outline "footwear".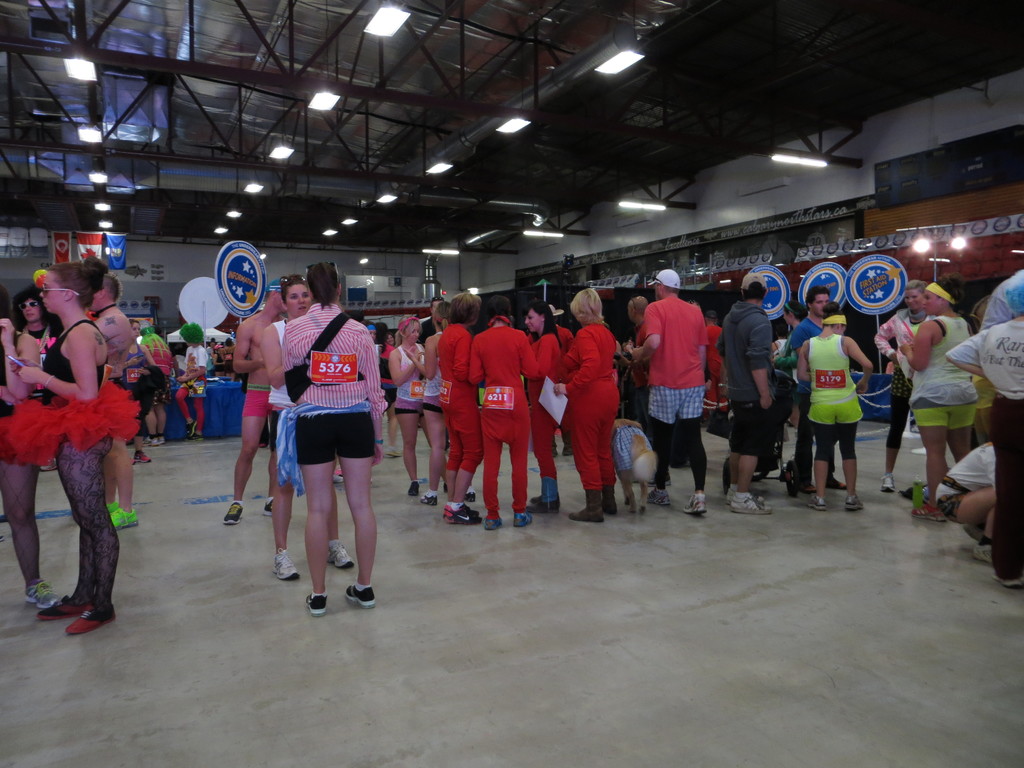
Outline: (481, 519, 502, 528).
